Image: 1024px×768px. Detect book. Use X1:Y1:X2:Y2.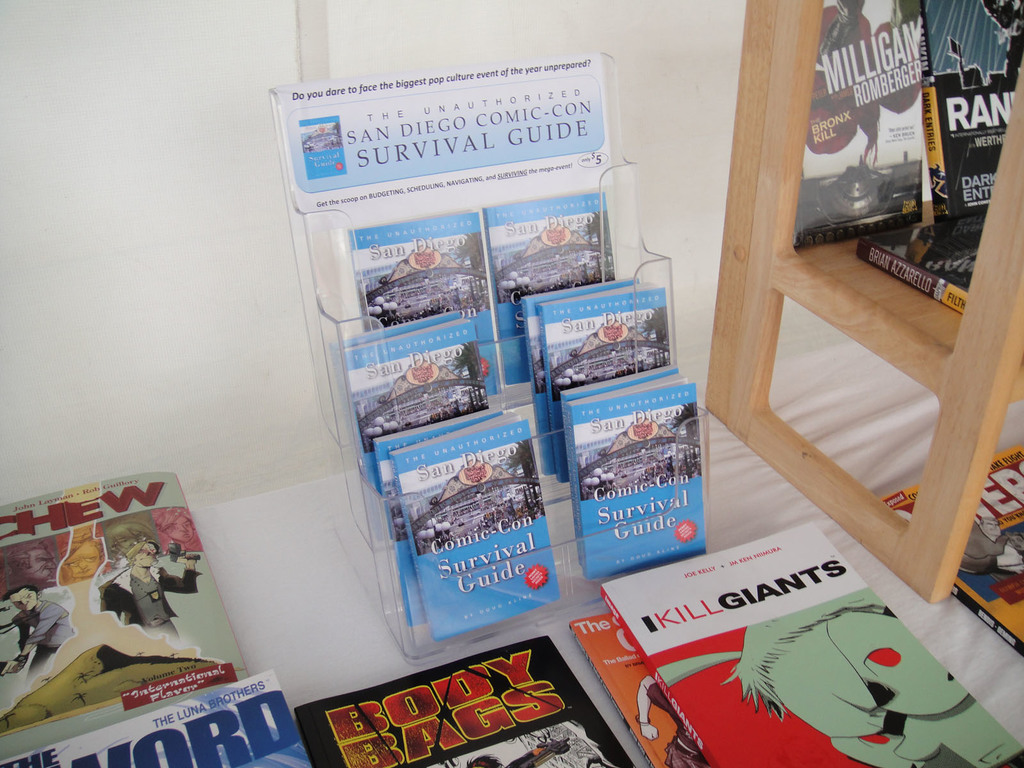
571:616:699:767.
